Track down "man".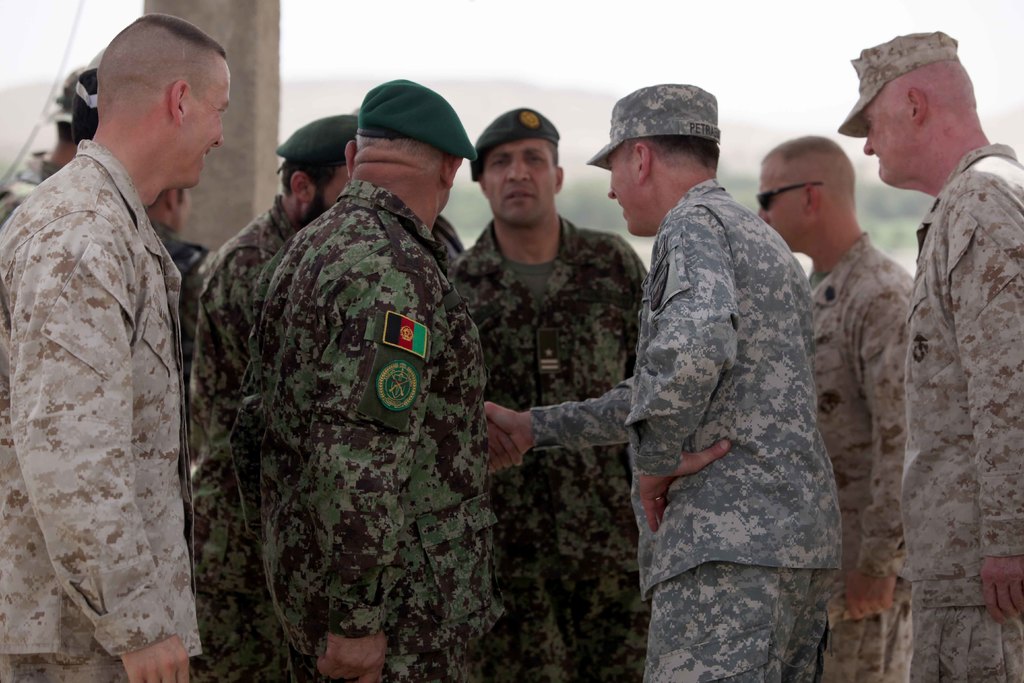
Tracked to detection(885, 33, 1023, 682).
